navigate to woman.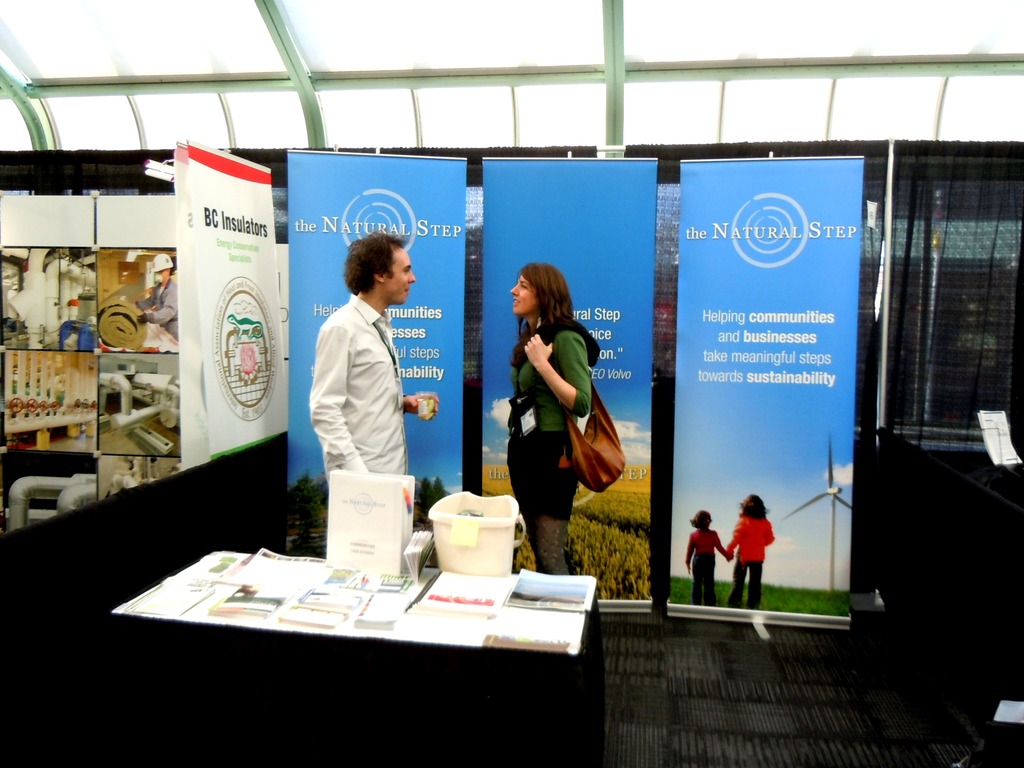
Navigation target: {"left": 722, "top": 490, "right": 773, "bottom": 611}.
